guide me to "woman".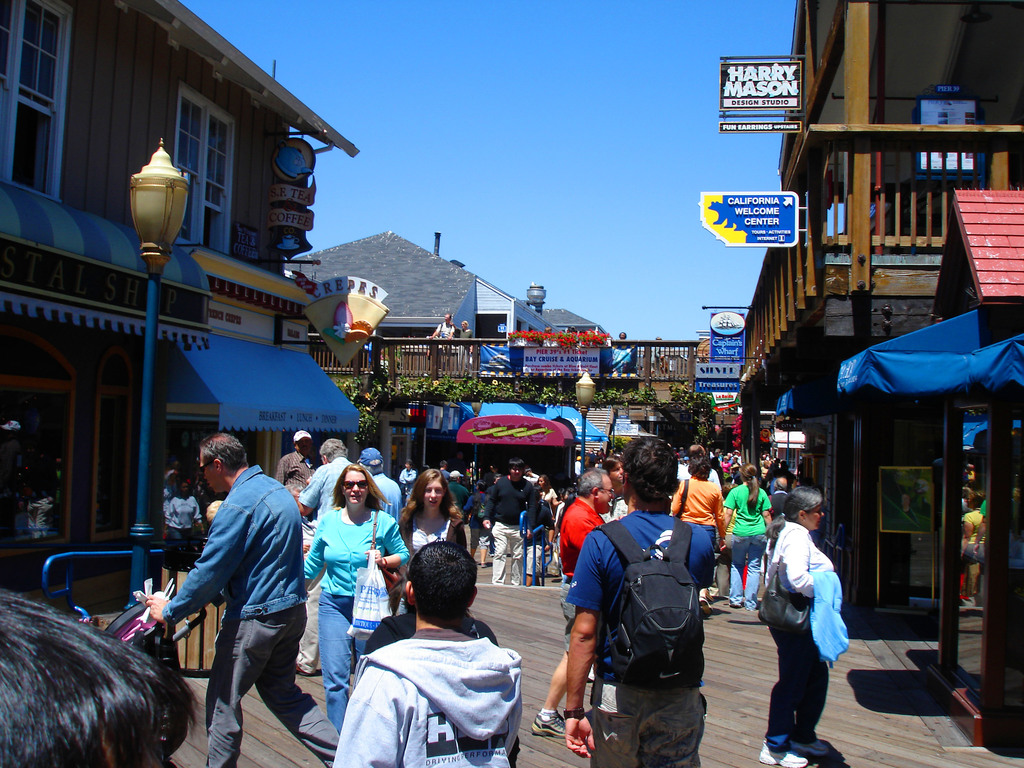
Guidance: <bbox>535, 474, 564, 524</bbox>.
